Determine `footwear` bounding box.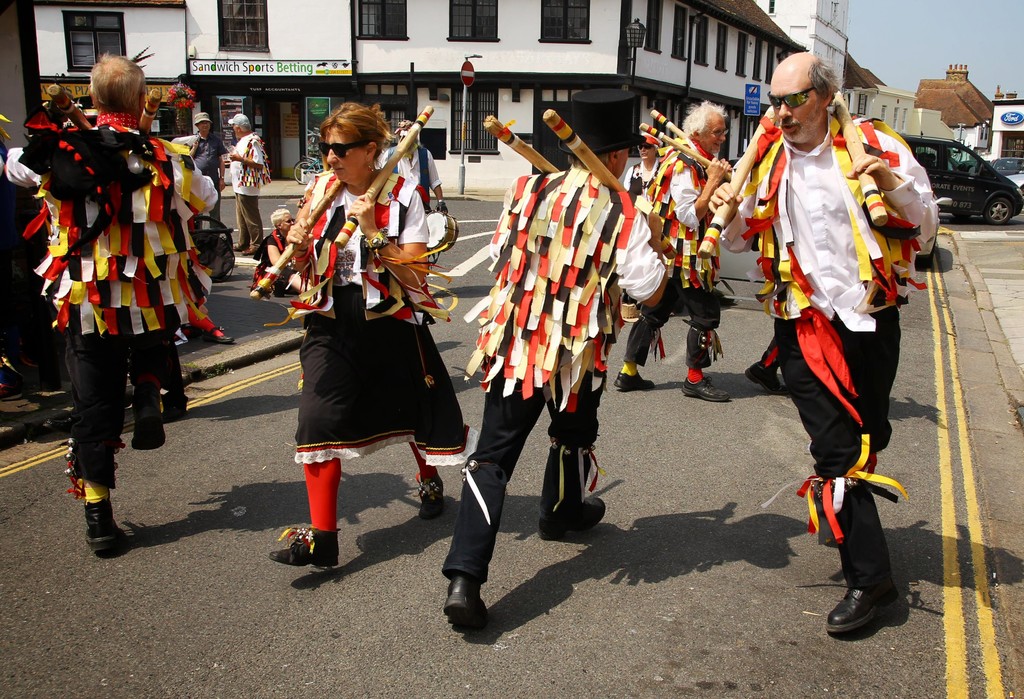
Determined: (538,494,596,541).
